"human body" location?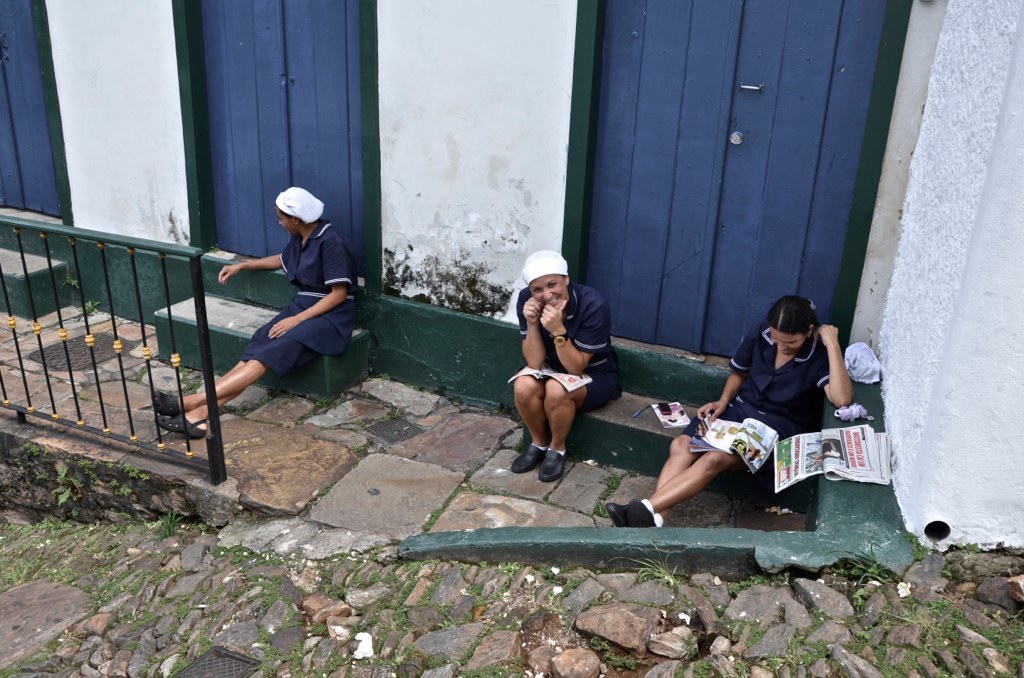
(left=511, top=257, right=612, bottom=485)
